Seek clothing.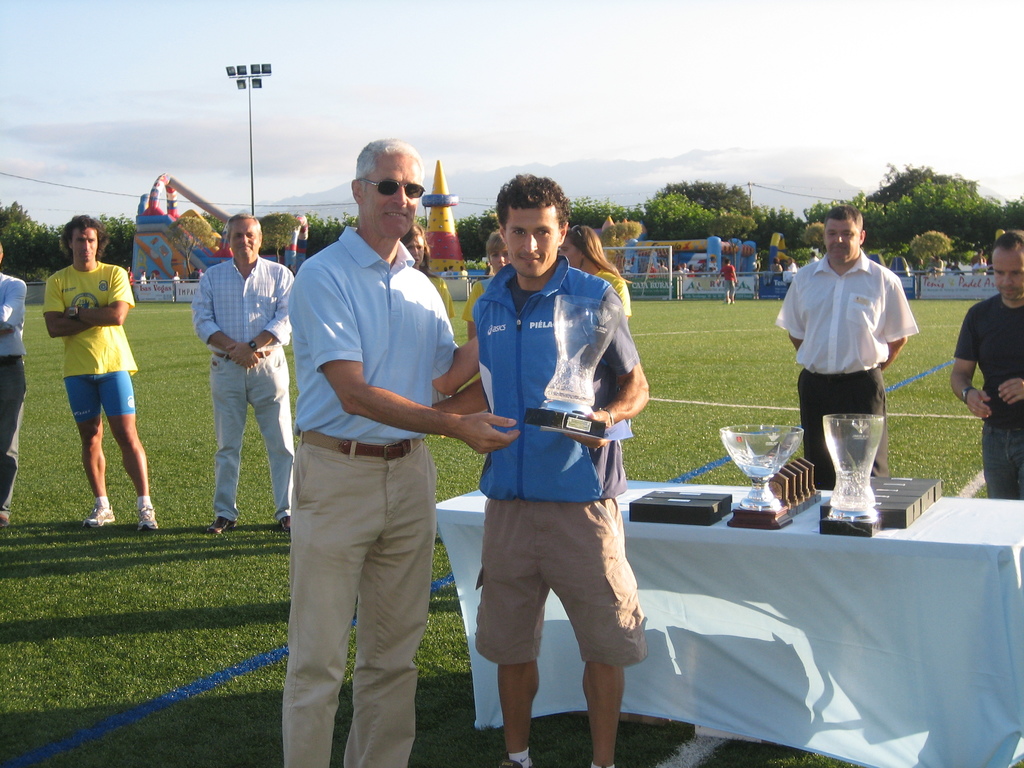
{"x1": 764, "y1": 232, "x2": 926, "y2": 477}.
